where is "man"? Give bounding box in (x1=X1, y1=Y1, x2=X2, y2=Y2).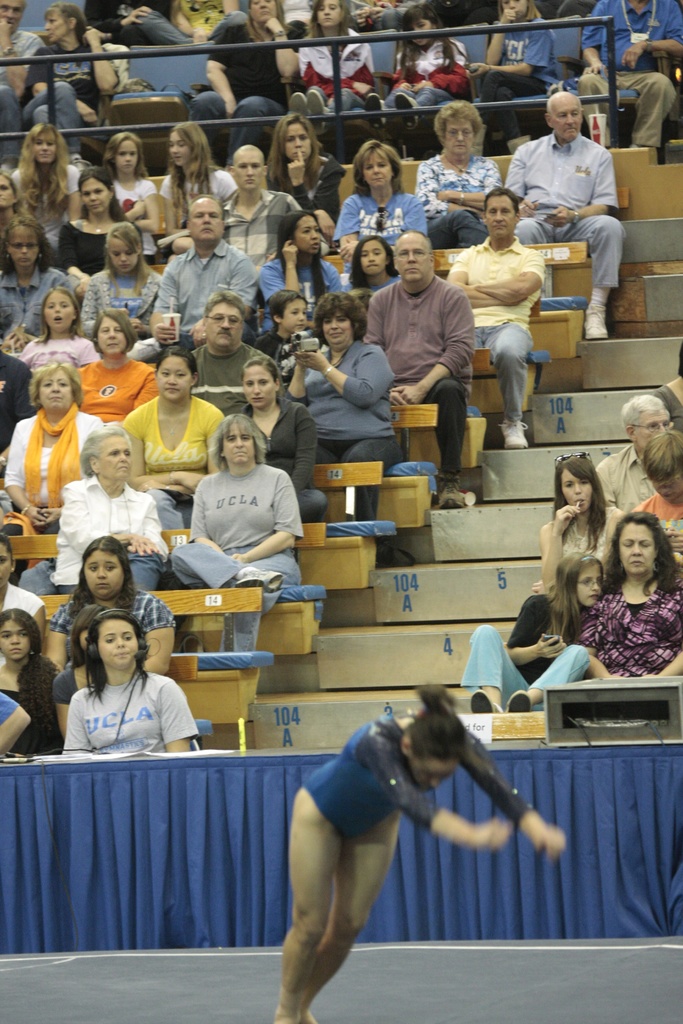
(x1=181, y1=0, x2=299, y2=166).
